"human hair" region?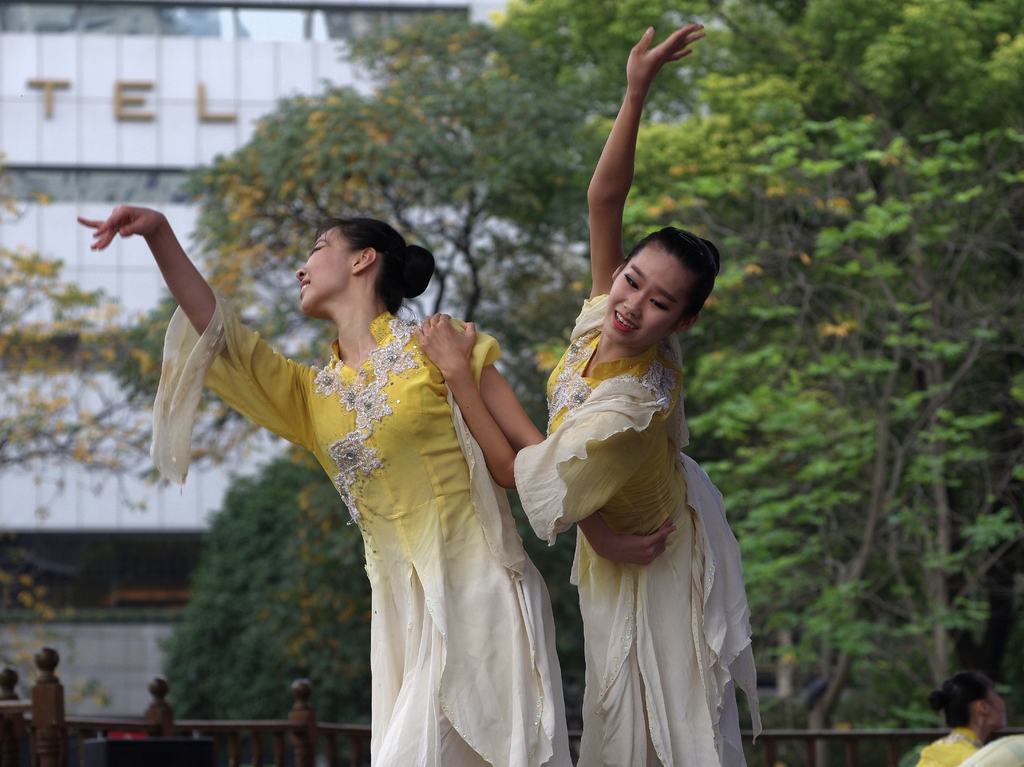
detection(620, 223, 720, 325)
